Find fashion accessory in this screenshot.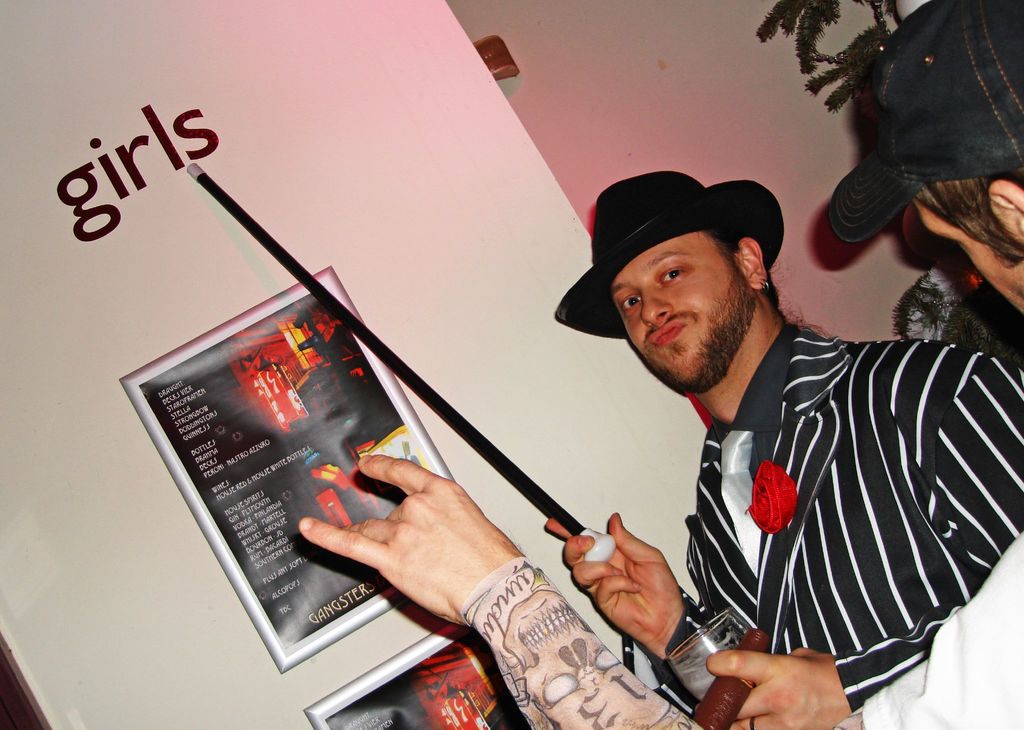
The bounding box for fashion accessory is bbox(828, 0, 1023, 244).
